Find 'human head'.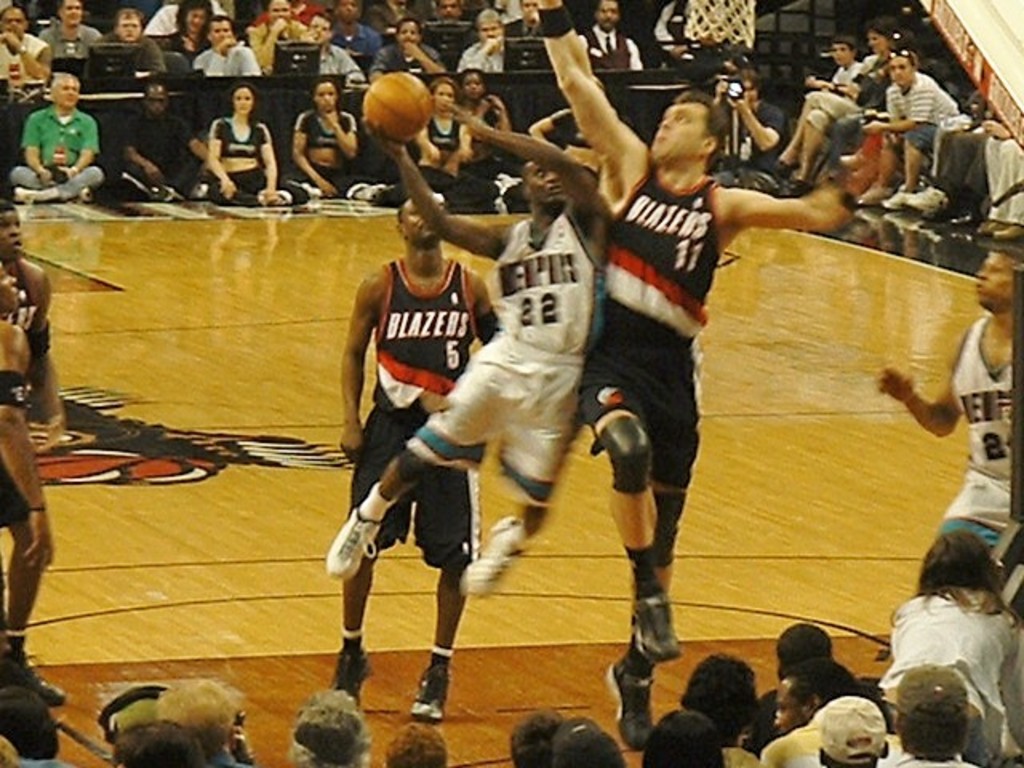
768, 622, 835, 677.
